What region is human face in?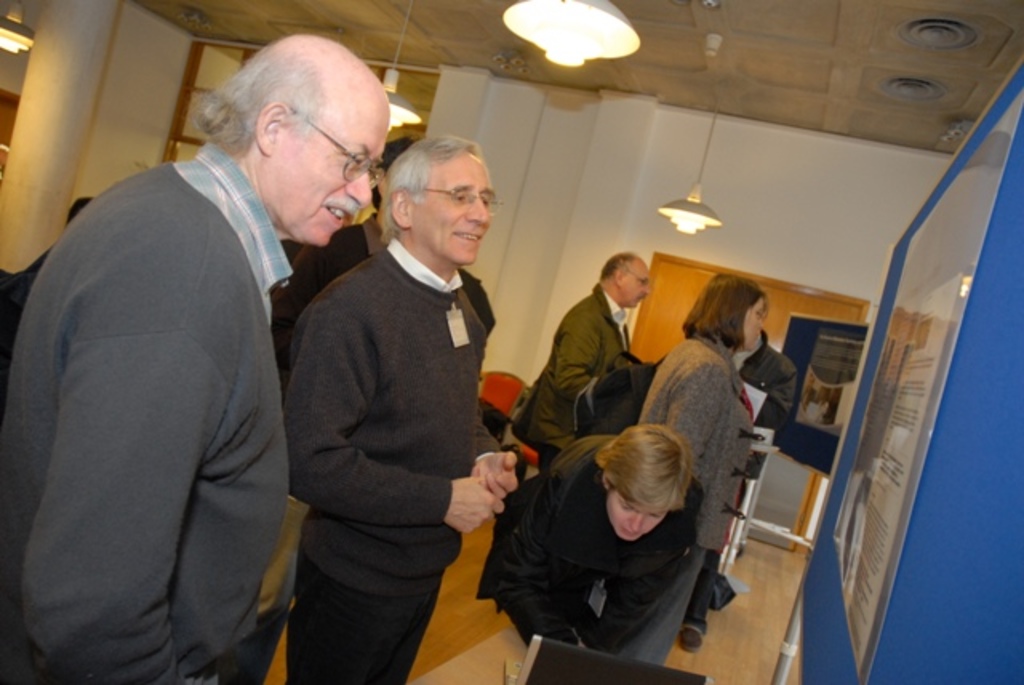
<region>611, 491, 667, 536</region>.
